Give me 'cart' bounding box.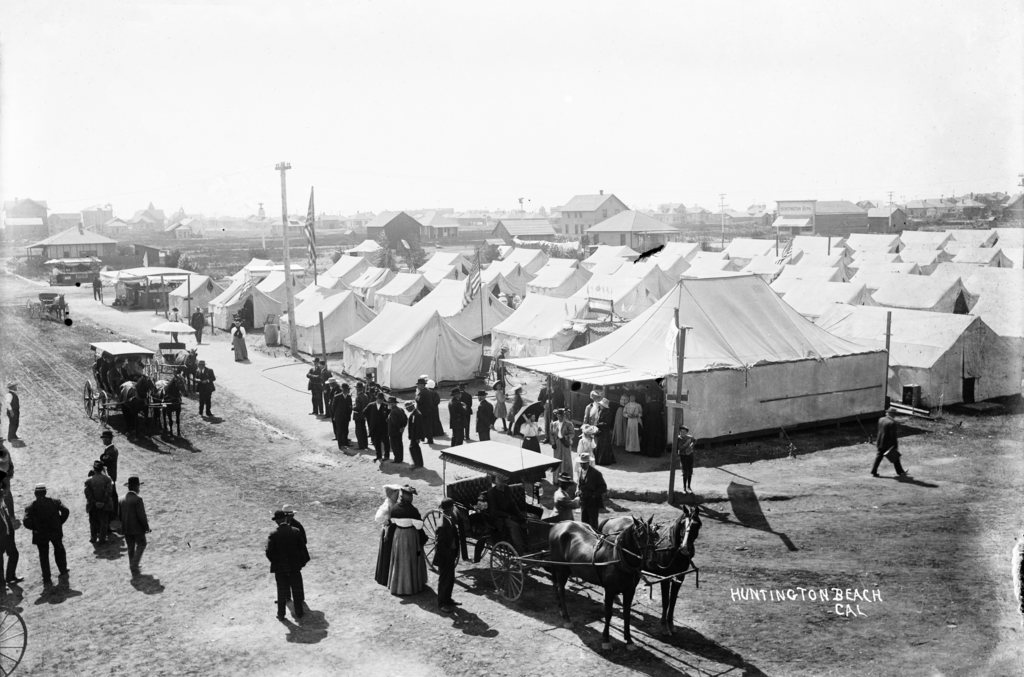
(left=25, top=291, right=72, bottom=322).
